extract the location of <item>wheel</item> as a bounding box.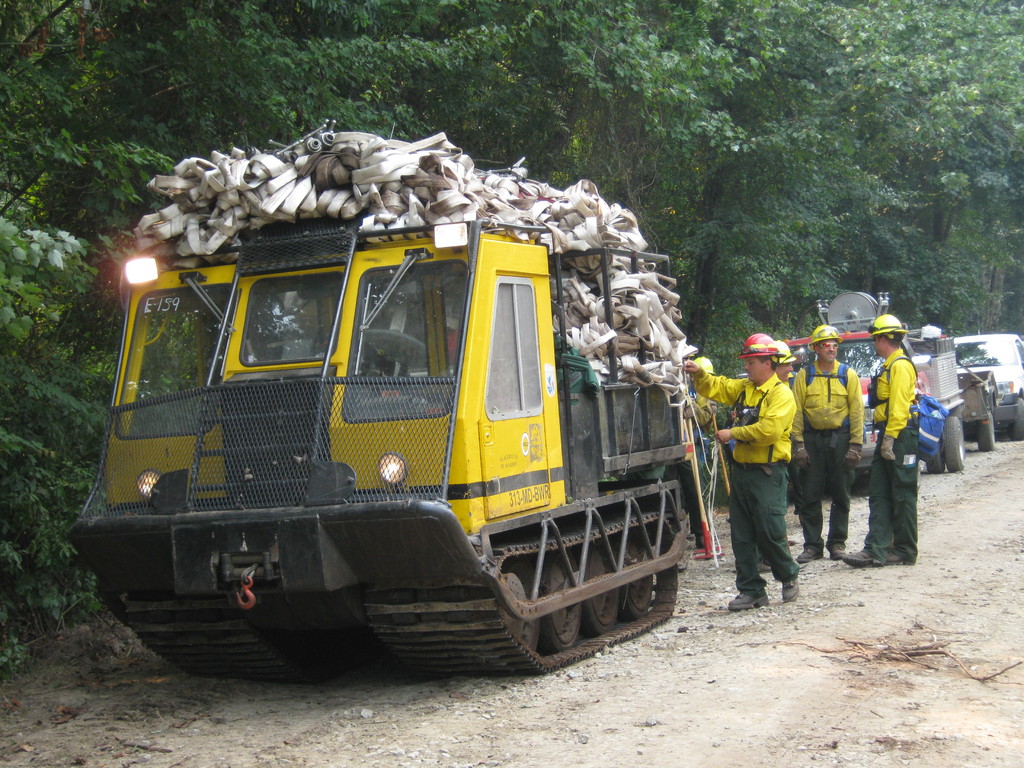
[left=1014, top=396, right=1023, bottom=442].
